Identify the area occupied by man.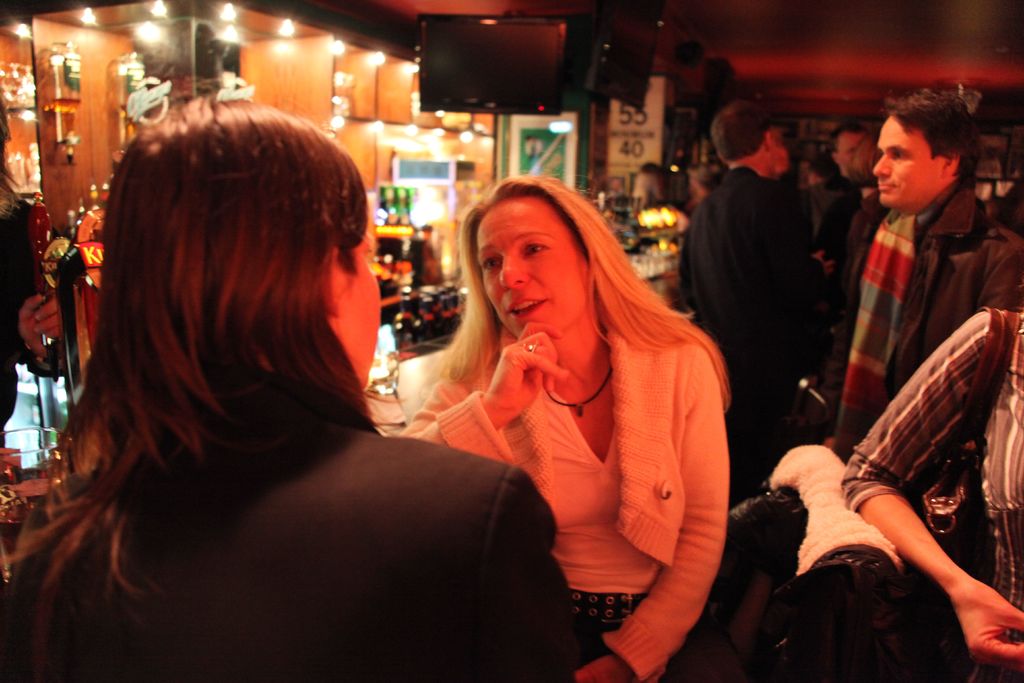
Area: [824,90,1023,464].
